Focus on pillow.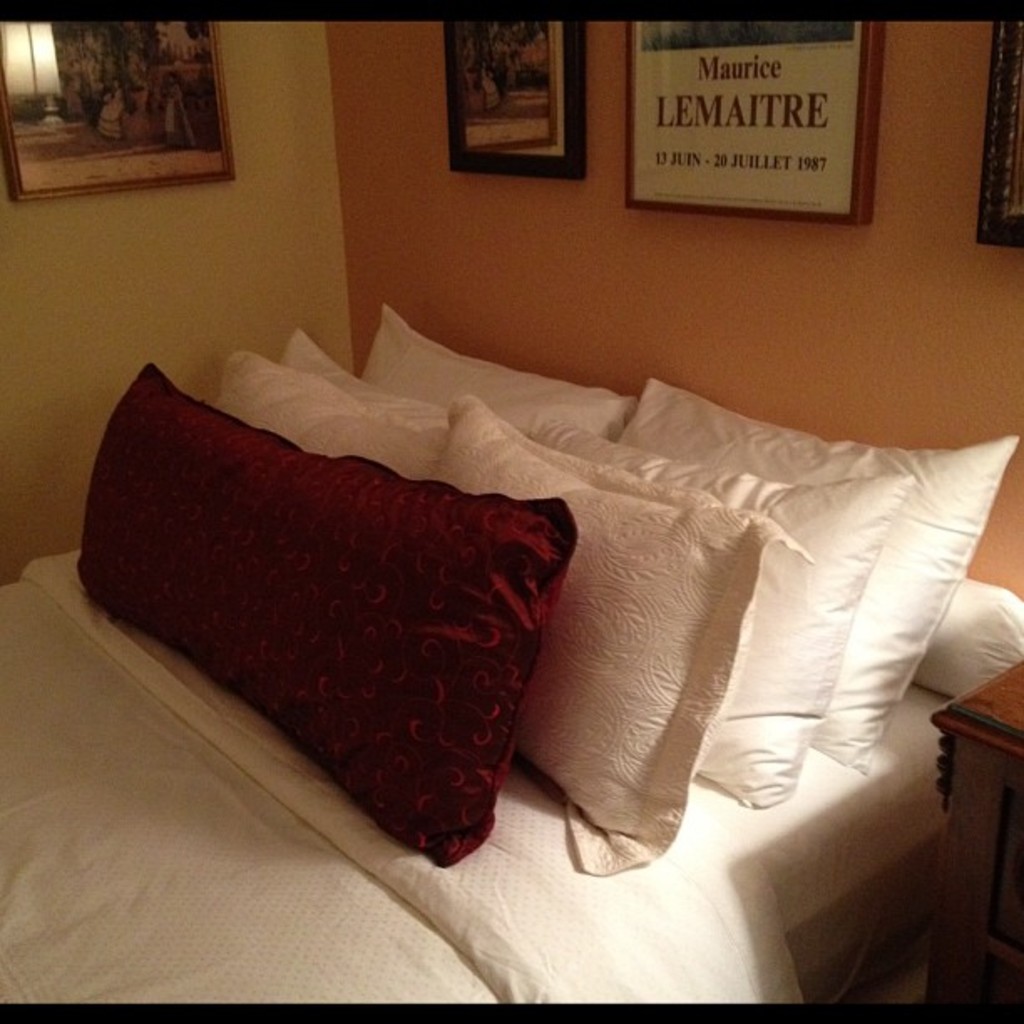
Focused at x1=211 y1=348 x2=457 y2=504.
